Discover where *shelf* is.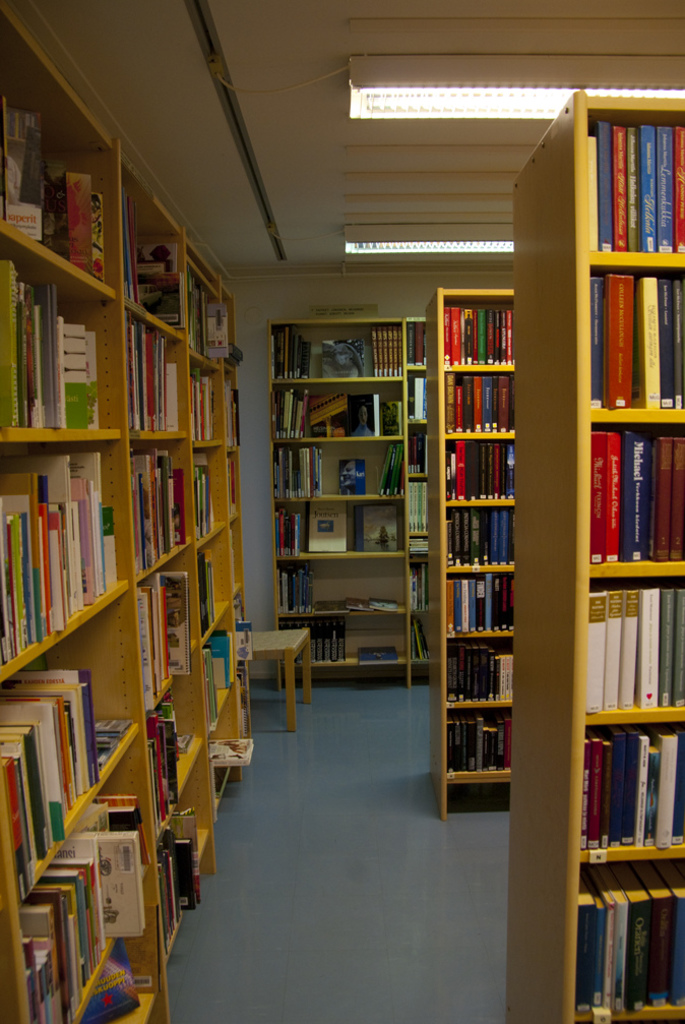
Discovered at bbox=[271, 510, 410, 554].
